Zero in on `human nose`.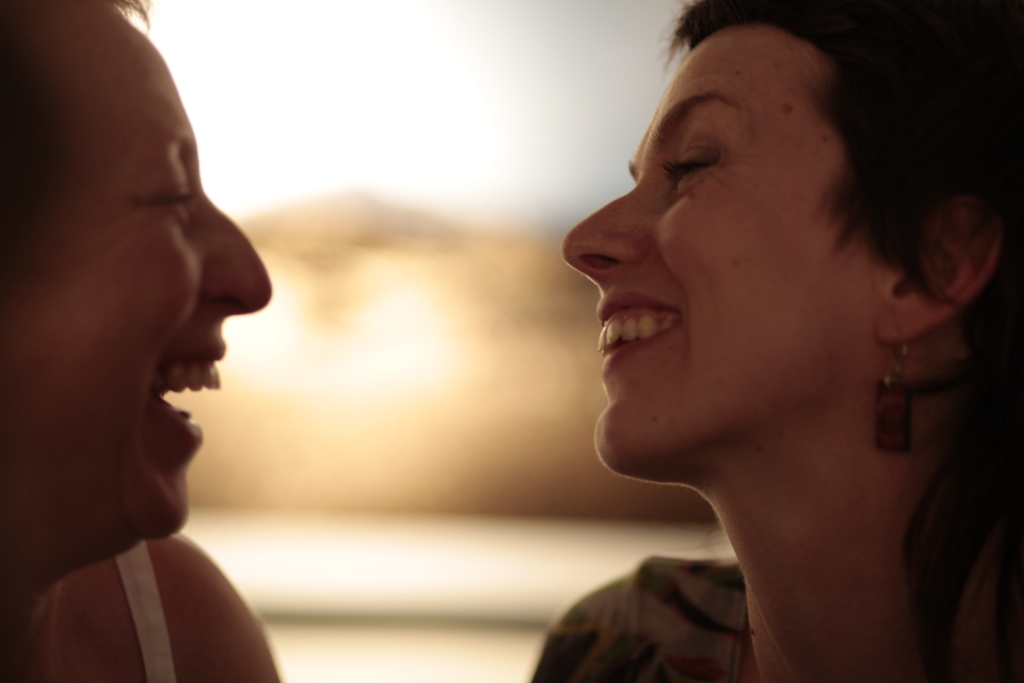
Zeroed in: region(203, 198, 274, 312).
